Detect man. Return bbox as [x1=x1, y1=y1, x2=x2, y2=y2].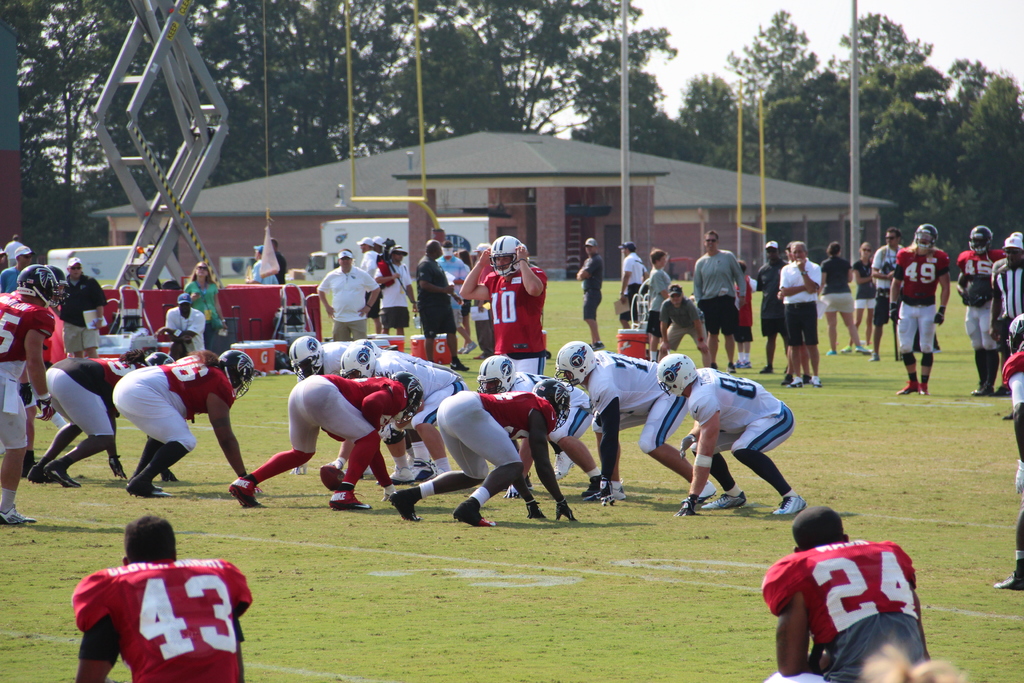
[x1=983, y1=226, x2=1023, y2=342].
